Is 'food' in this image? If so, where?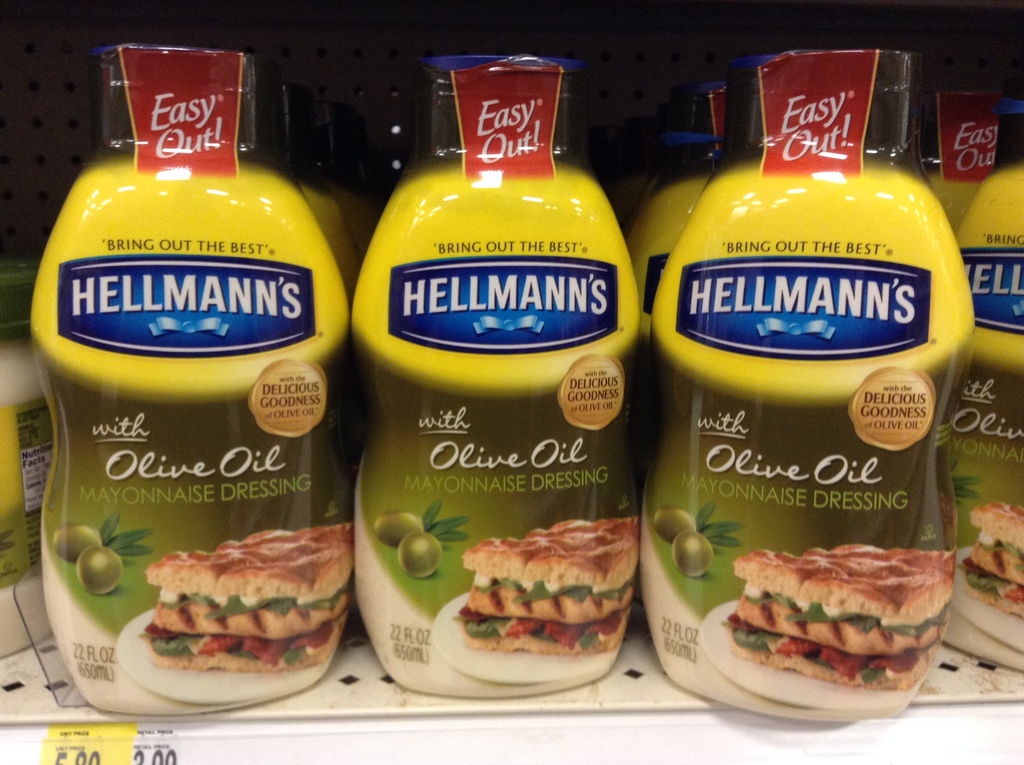
Yes, at 959, 501, 1023, 619.
